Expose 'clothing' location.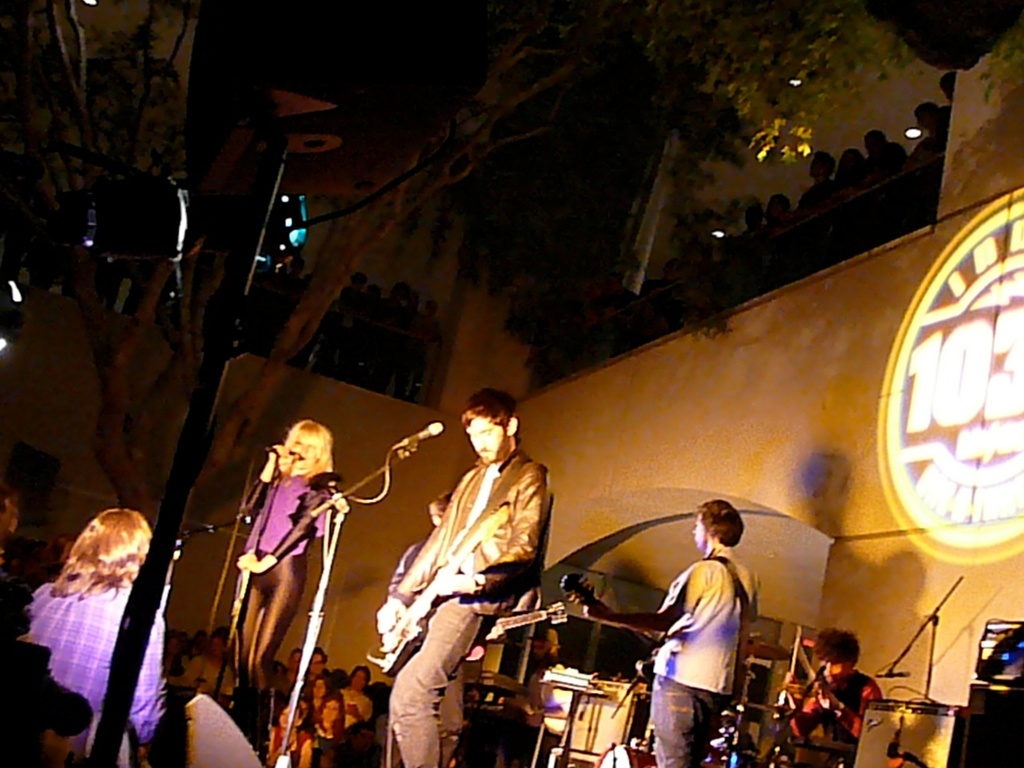
Exposed at [left=389, top=446, right=551, bottom=767].
